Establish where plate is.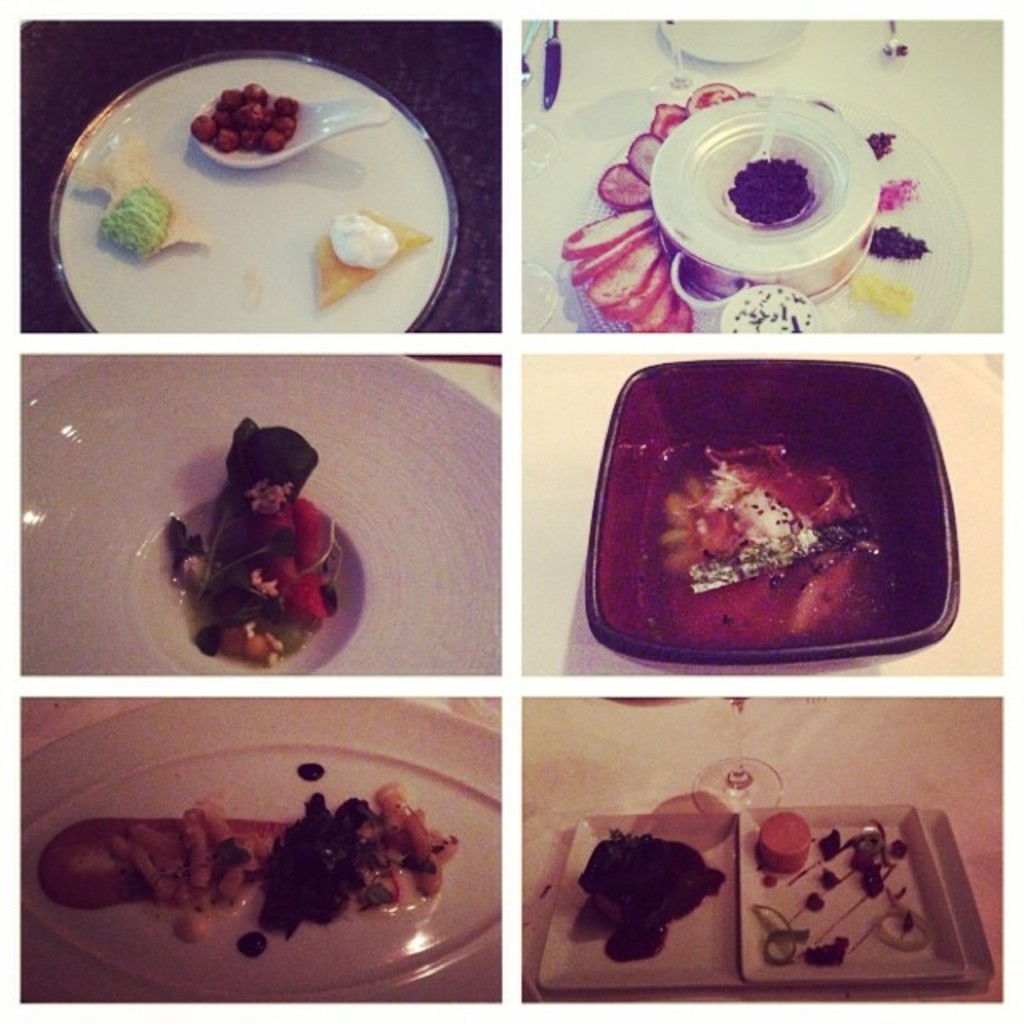
Established at 658,88,888,269.
